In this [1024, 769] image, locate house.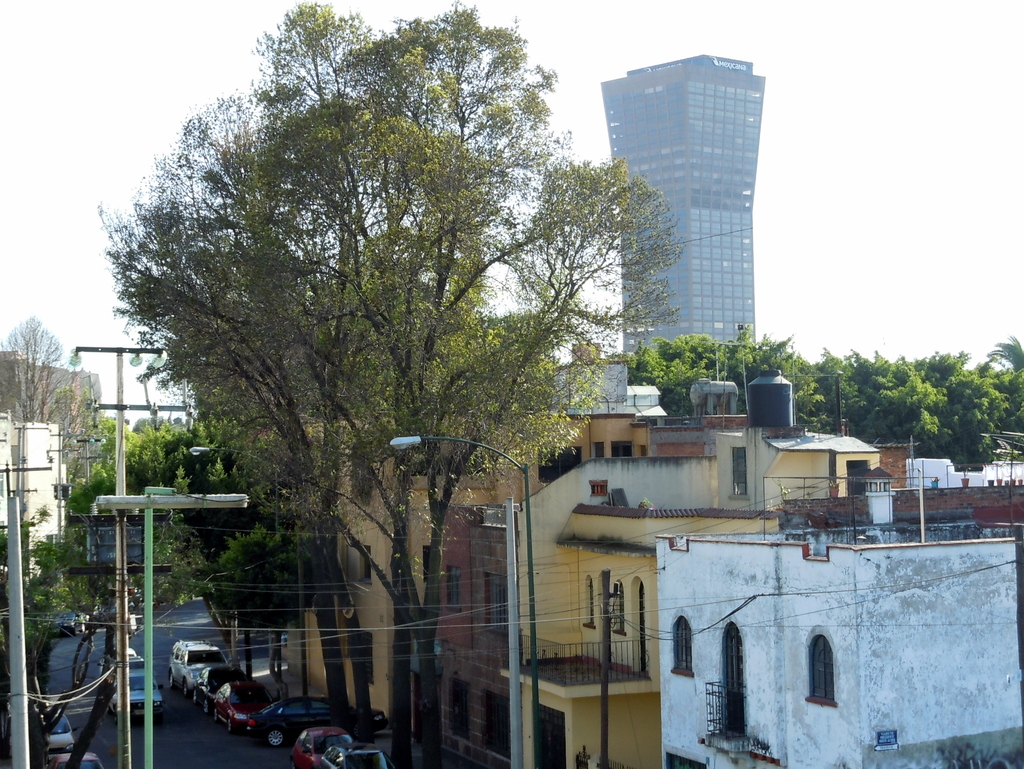
Bounding box: pyautogui.locateOnScreen(692, 378, 732, 410).
